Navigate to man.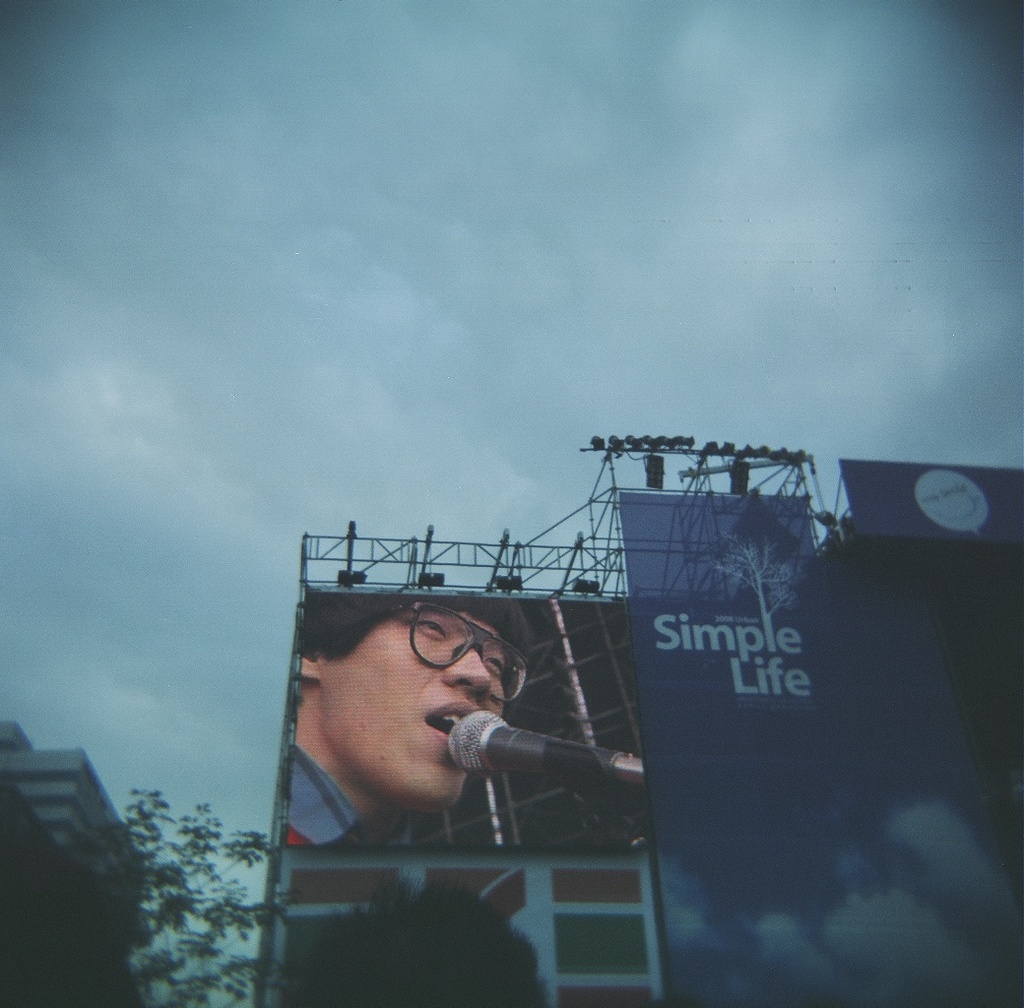
Navigation target: <region>243, 589, 670, 905</region>.
